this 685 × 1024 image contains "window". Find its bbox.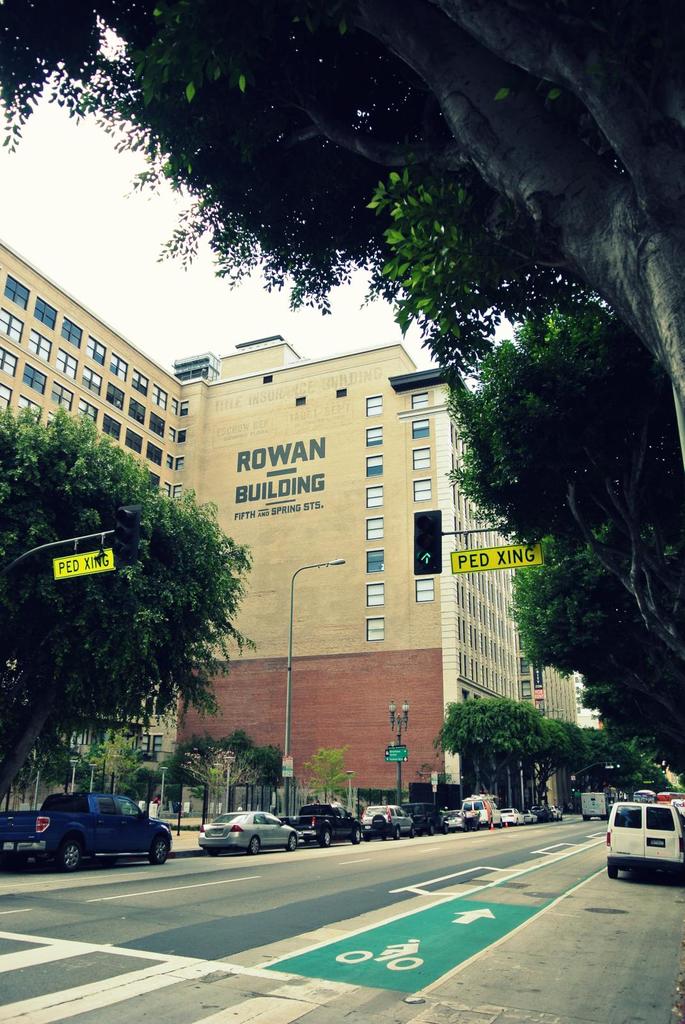
[x1=407, y1=390, x2=425, y2=410].
